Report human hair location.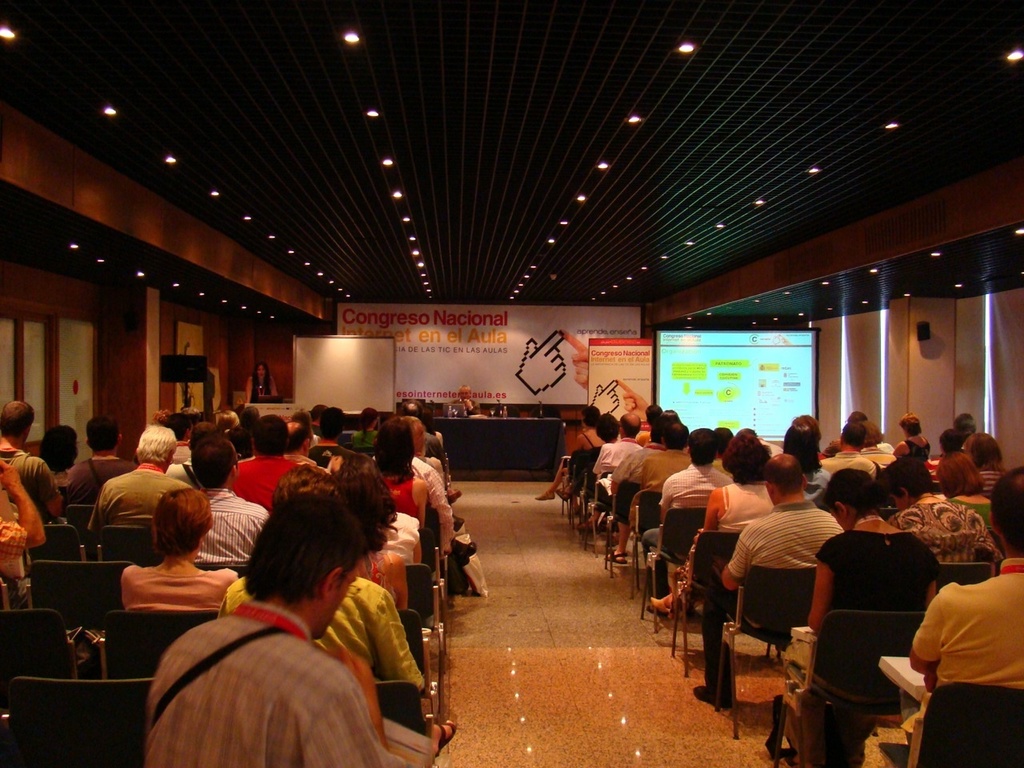
Report: x1=226, y1=490, x2=393, y2=653.
